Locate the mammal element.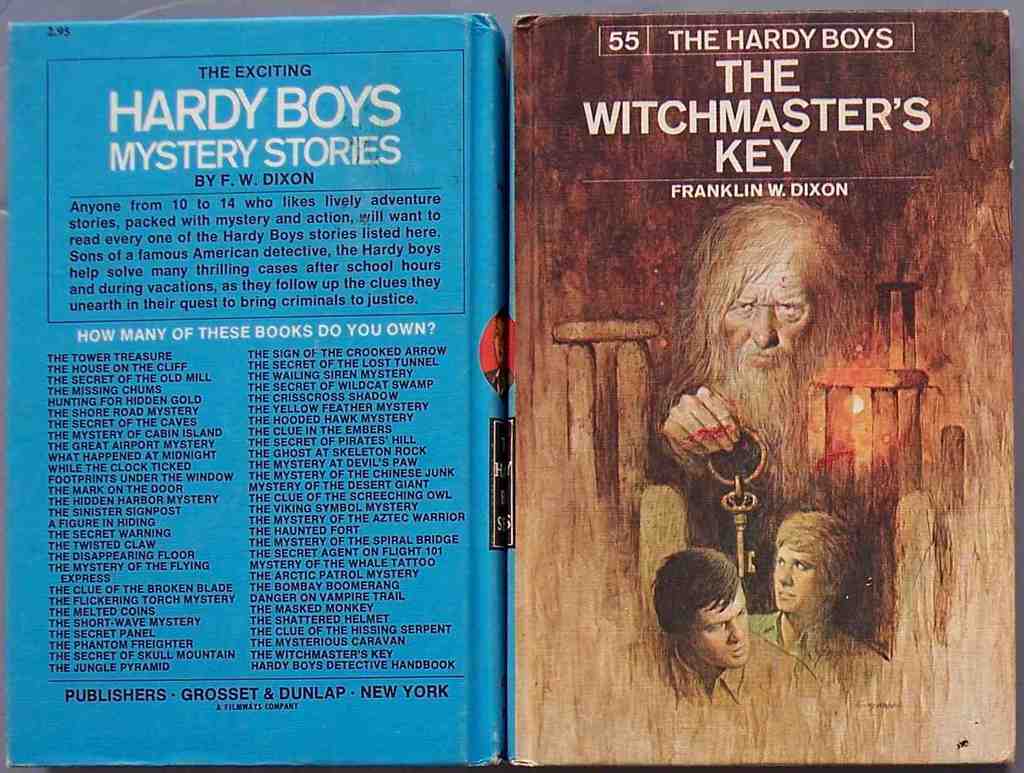
Element bbox: 650:547:815:710.
